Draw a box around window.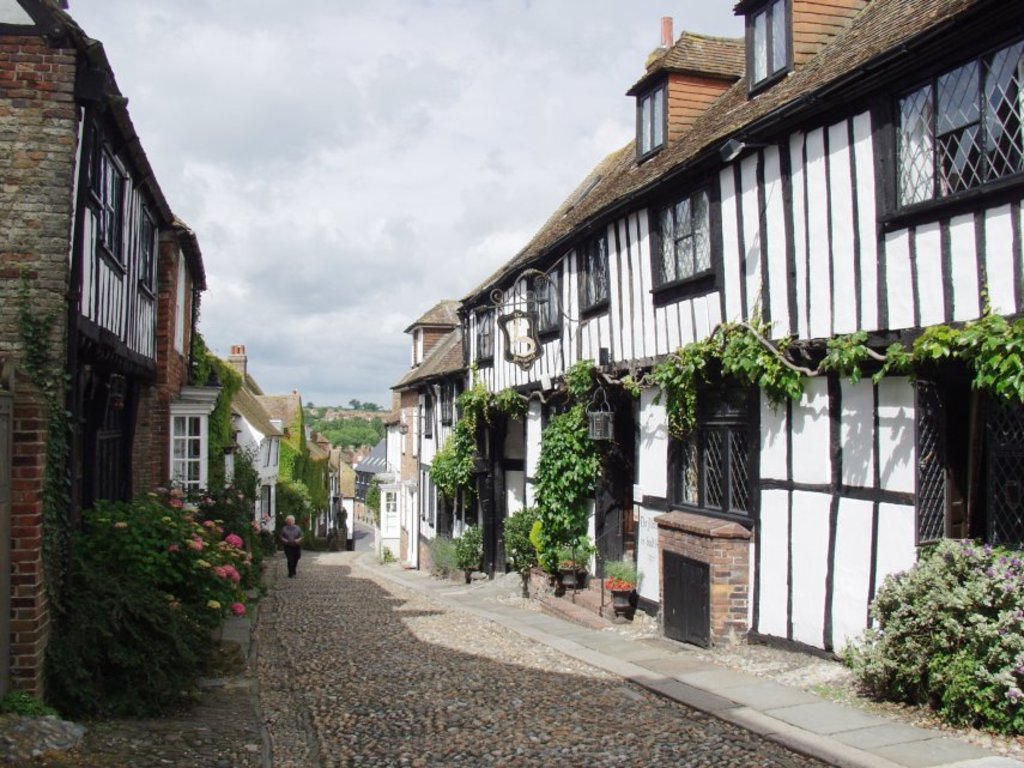
(576,219,608,314).
